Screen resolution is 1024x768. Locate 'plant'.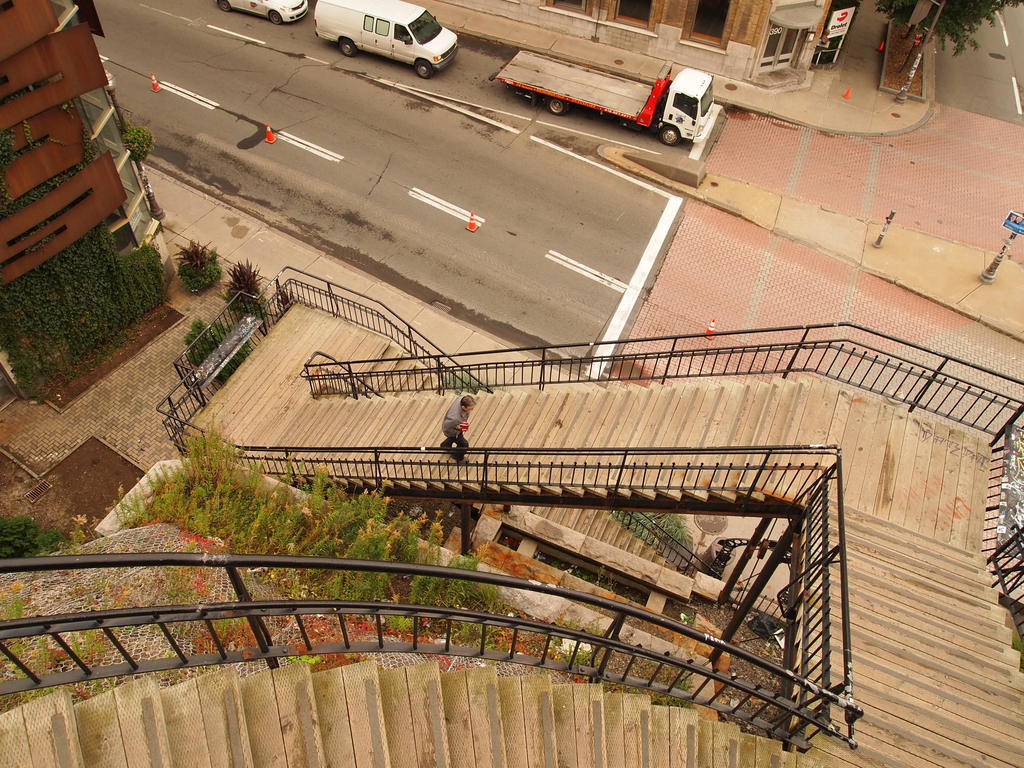
443:367:509:392.
